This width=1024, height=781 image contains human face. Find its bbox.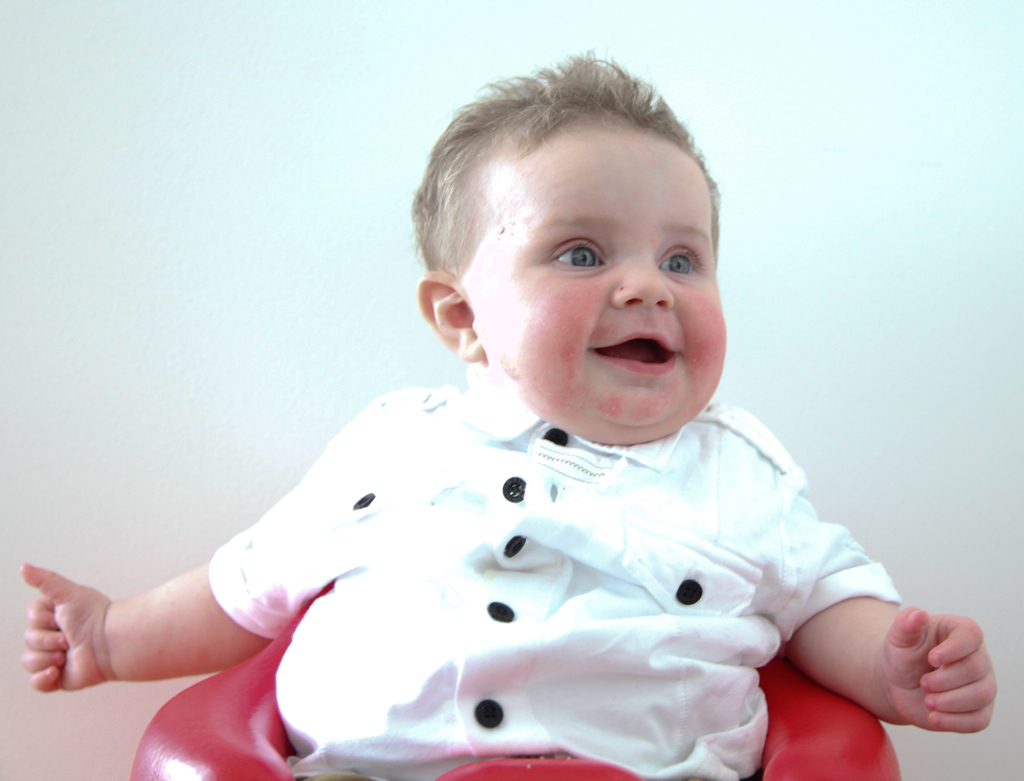
(467,128,723,444).
